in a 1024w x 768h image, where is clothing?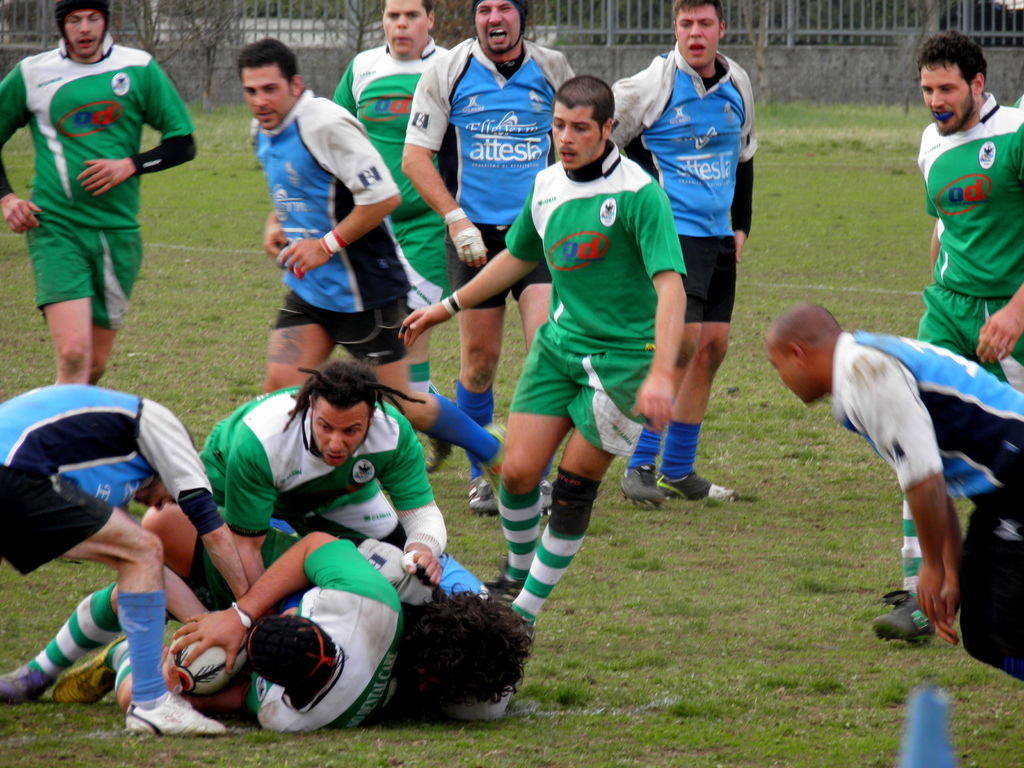
left=195, top=386, right=447, bottom=550.
